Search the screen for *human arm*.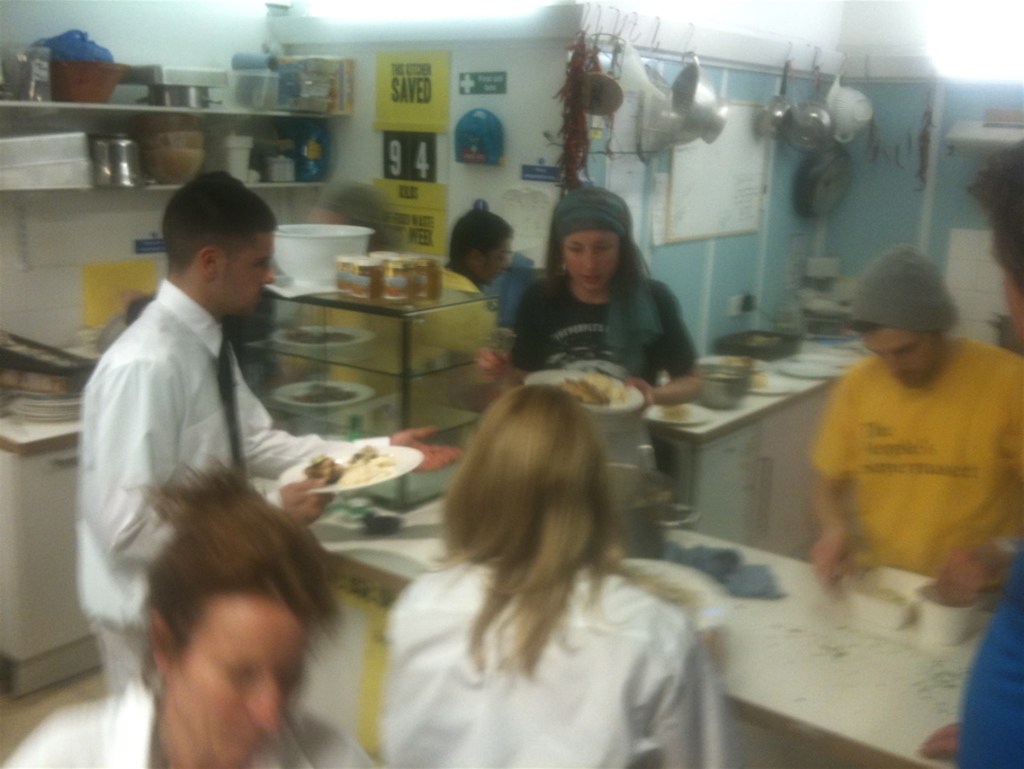
Found at x1=616 y1=281 x2=708 y2=420.
